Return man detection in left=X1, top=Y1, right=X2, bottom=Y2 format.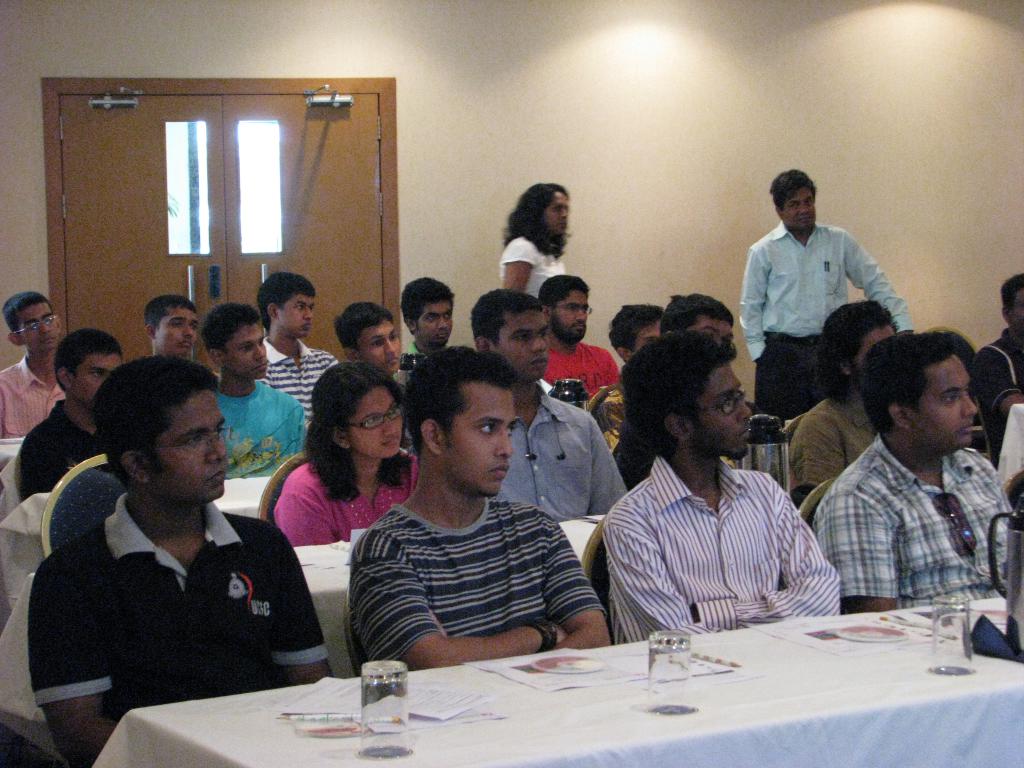
left=0, top=293, right=65, bottom=441.
